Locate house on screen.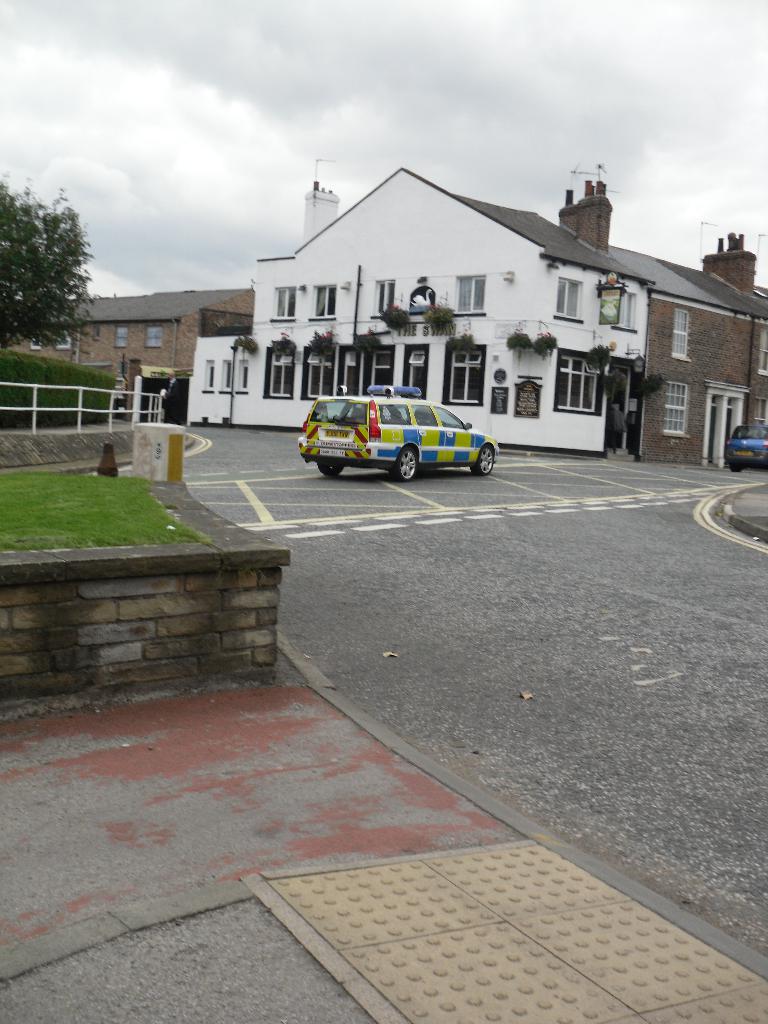
On screen at (x1=181, y1=168, x2=653, y2=455).
